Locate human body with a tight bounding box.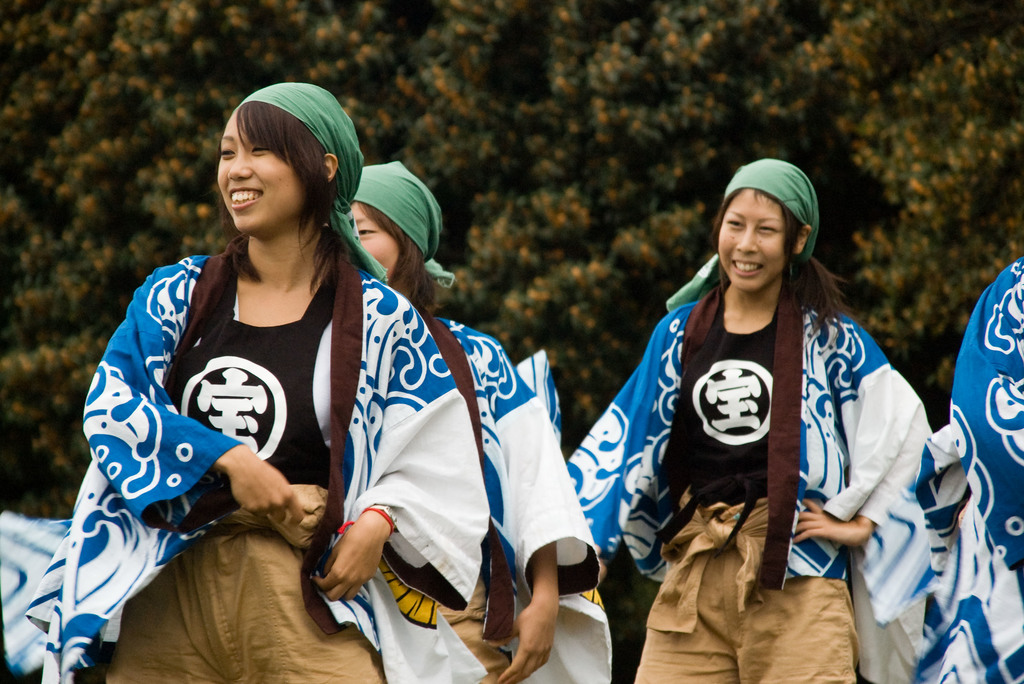
Rect(612, 138, 947, 683).
